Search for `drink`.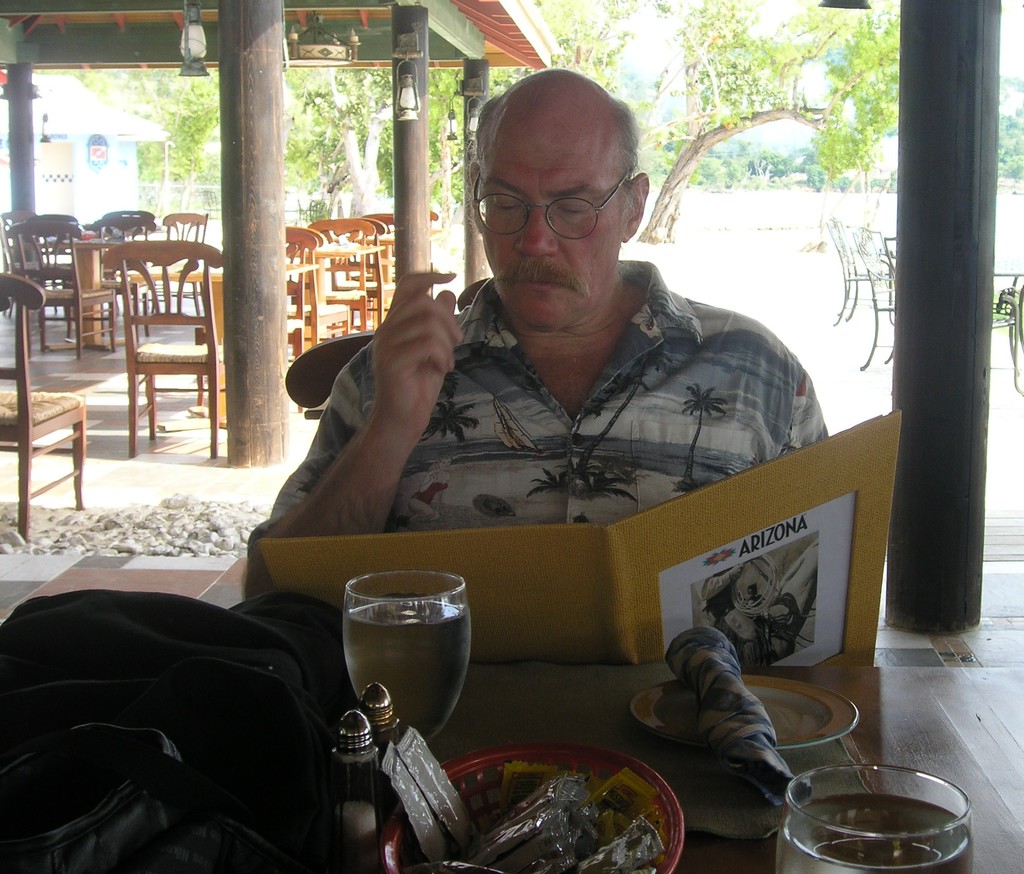
Found at 332 589 483 751.
